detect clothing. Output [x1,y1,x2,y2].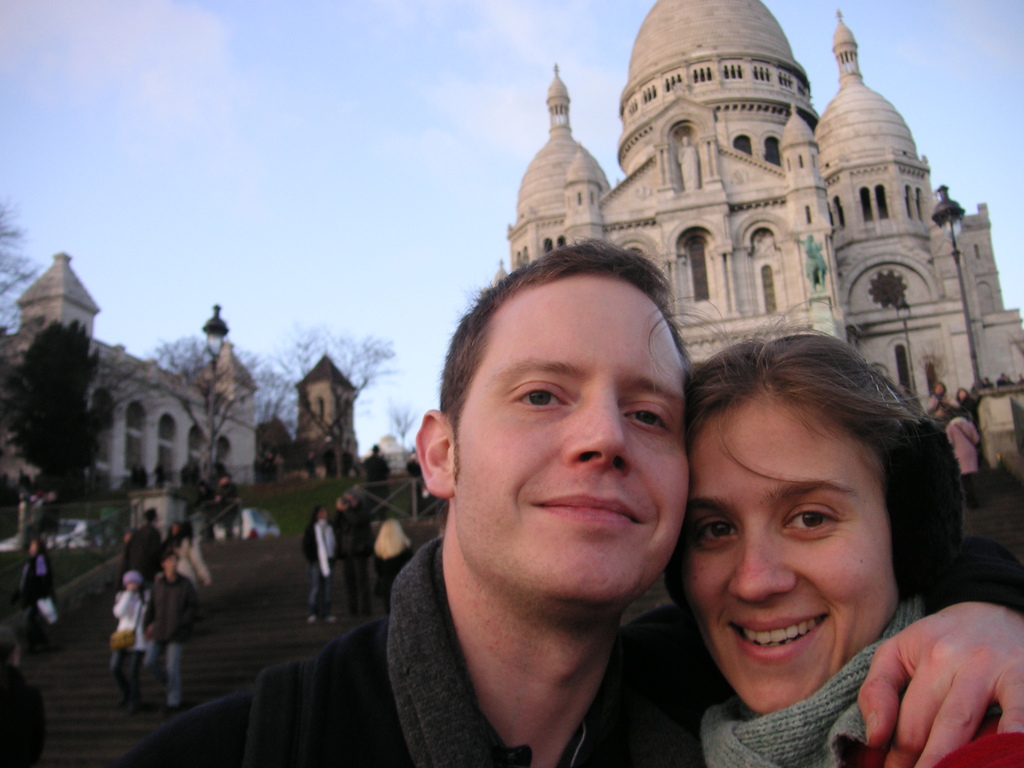
[111,566,164,712].
